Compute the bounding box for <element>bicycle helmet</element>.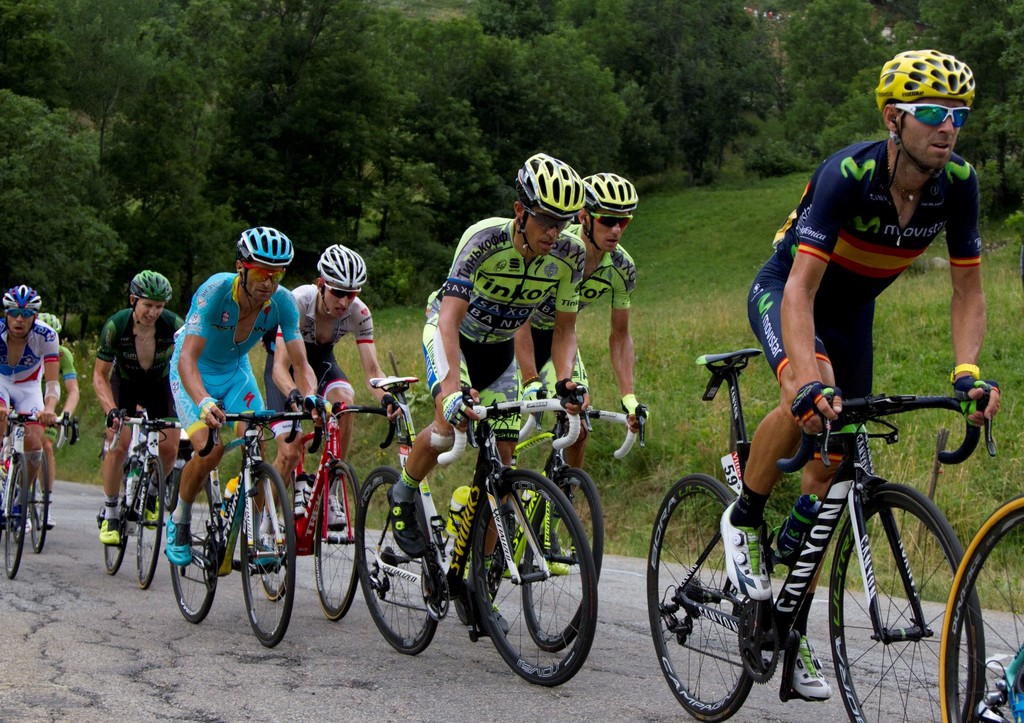
<region>583, 168, 644, 209</region>.
